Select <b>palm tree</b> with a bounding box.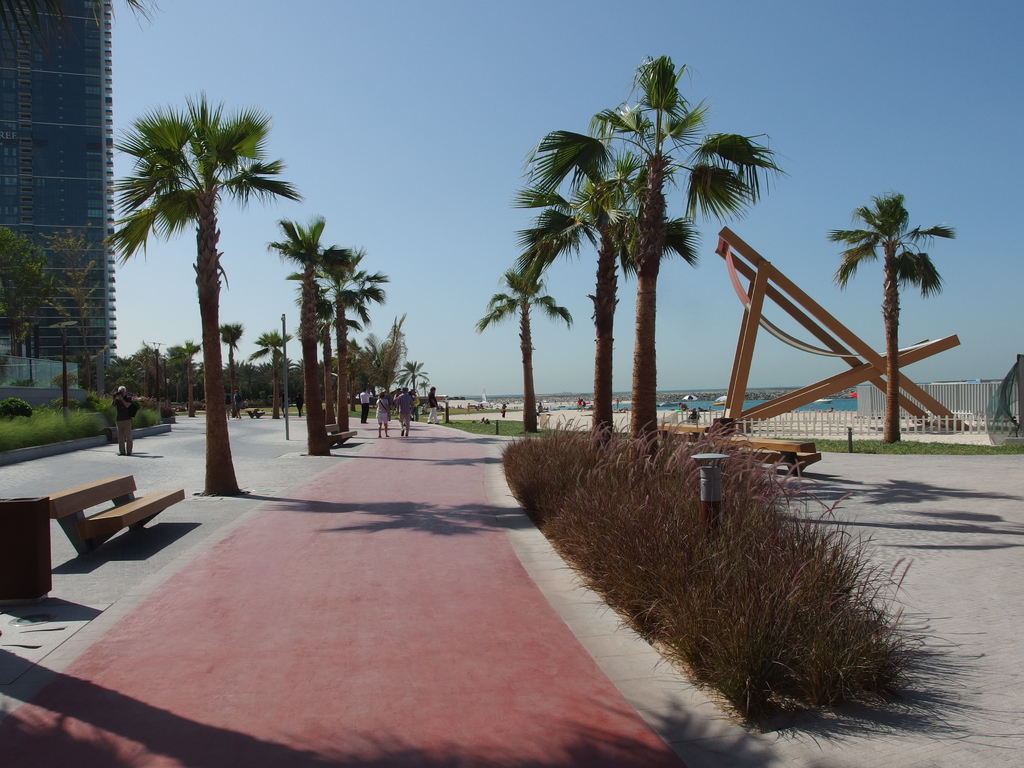
(243,327,294,445).
